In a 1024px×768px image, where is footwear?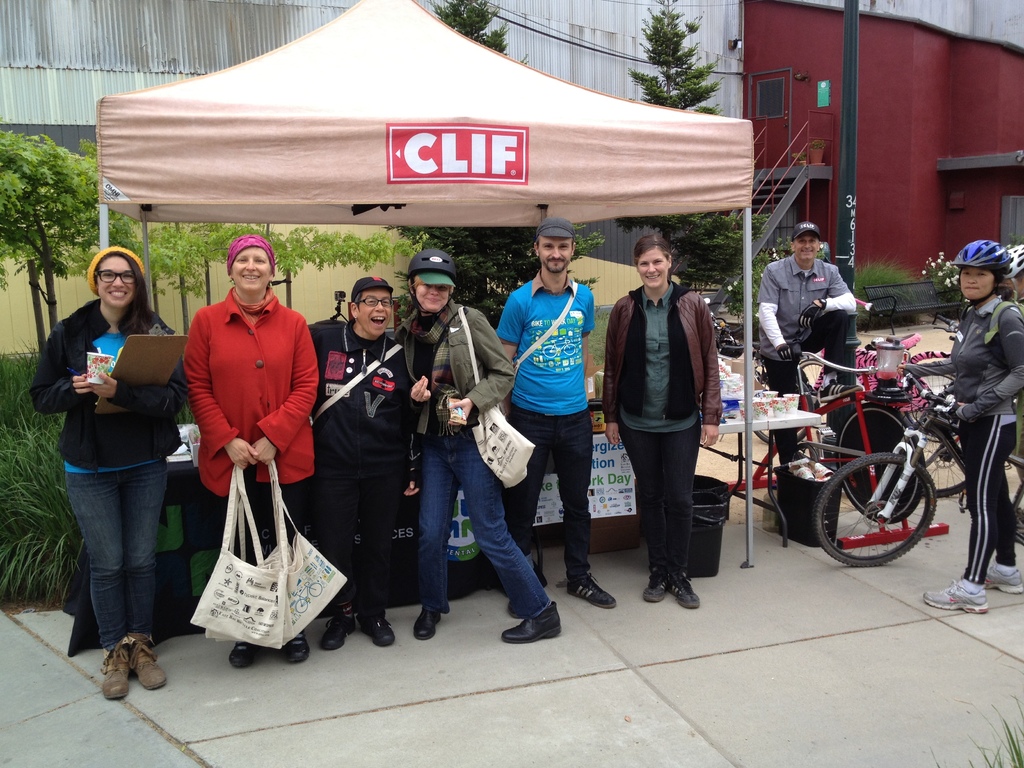
(365,604,397,646).
